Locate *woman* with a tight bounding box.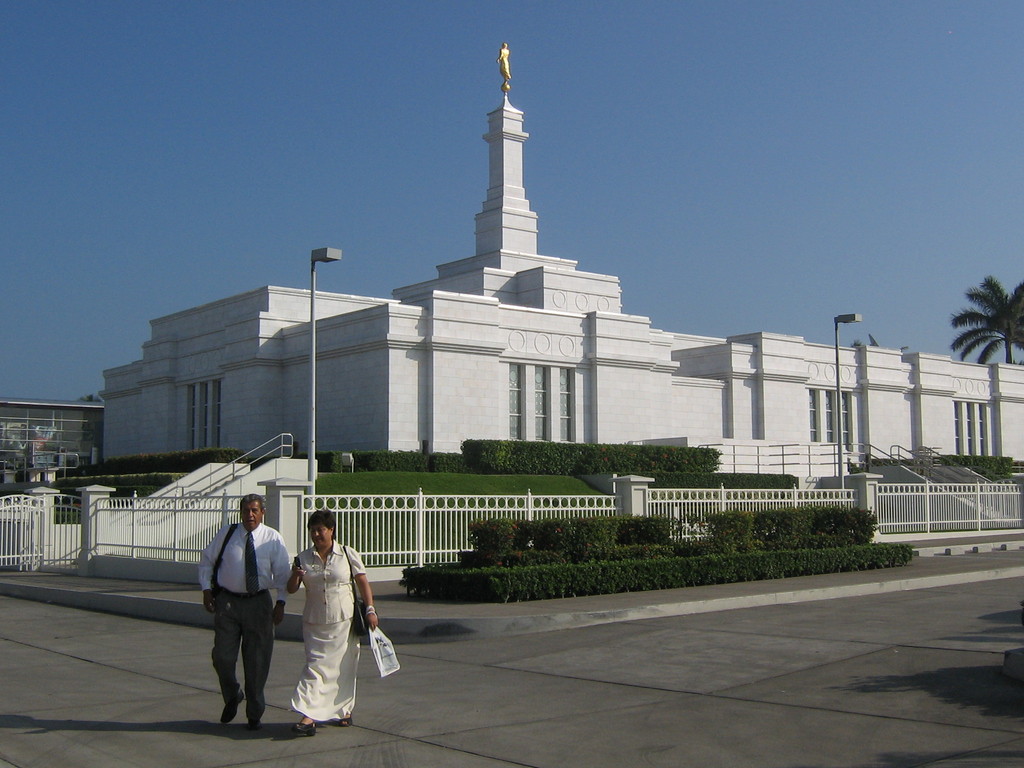
<bbox>277, 511, 376, 726</bbox>.
